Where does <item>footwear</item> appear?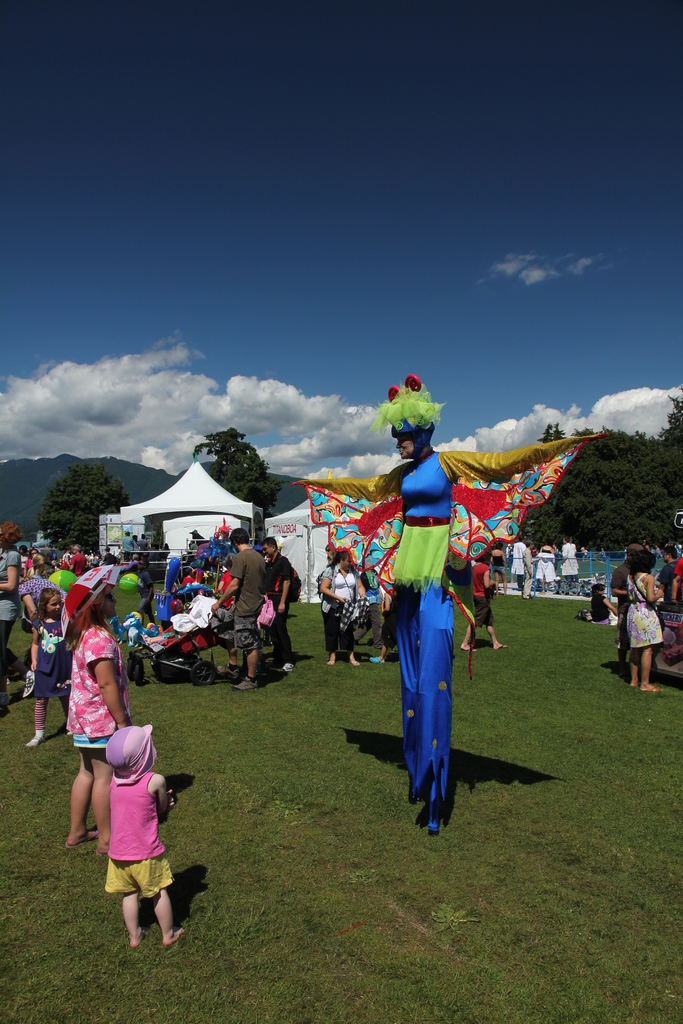
Appears at (x1=329, y1=659, x2=339, y2=665).
